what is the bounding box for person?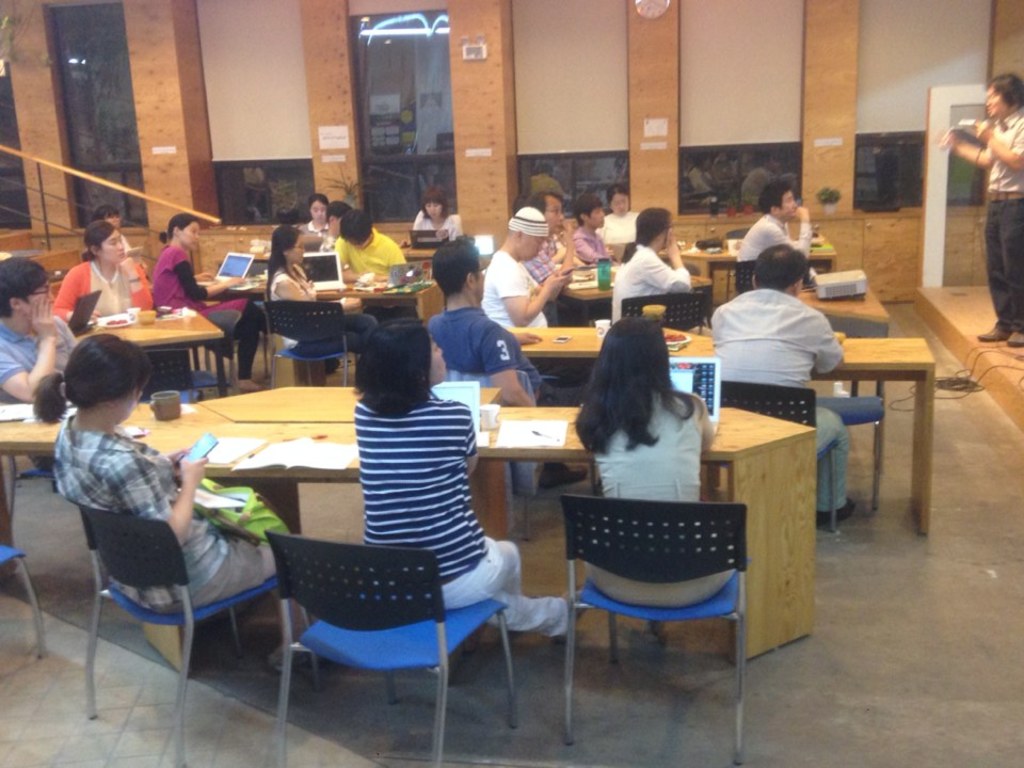
bbox=(528, 192, 590, 291).
